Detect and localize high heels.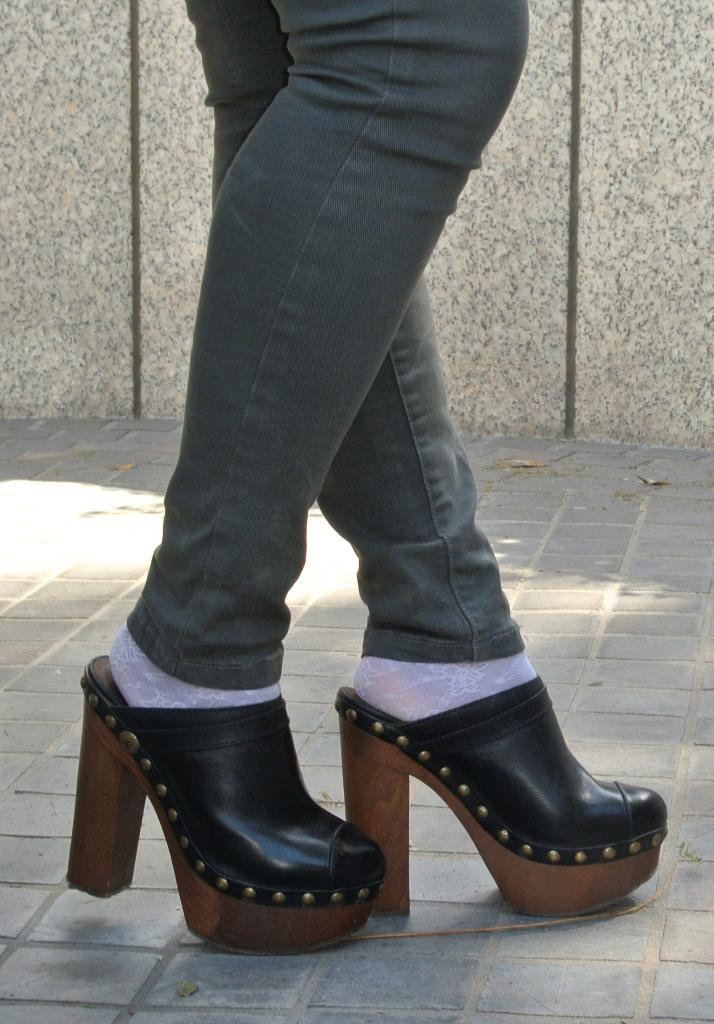
Localized at region(332, 689, 666, 927).
